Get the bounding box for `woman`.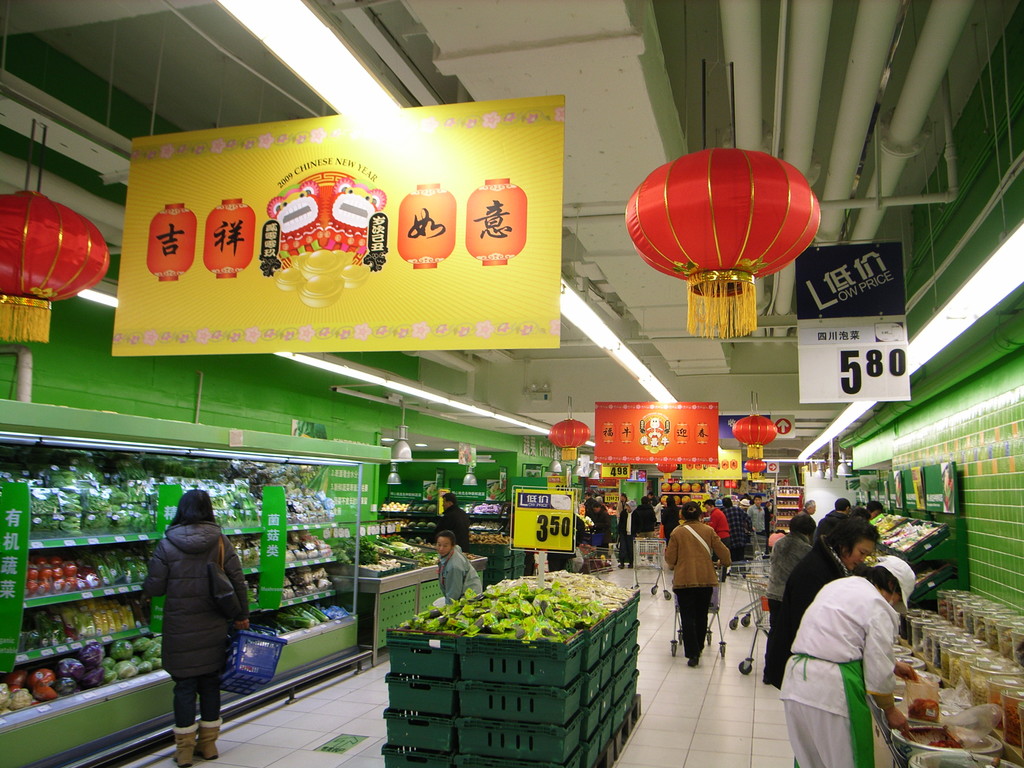
select_region(776, 552, 919, 767).
